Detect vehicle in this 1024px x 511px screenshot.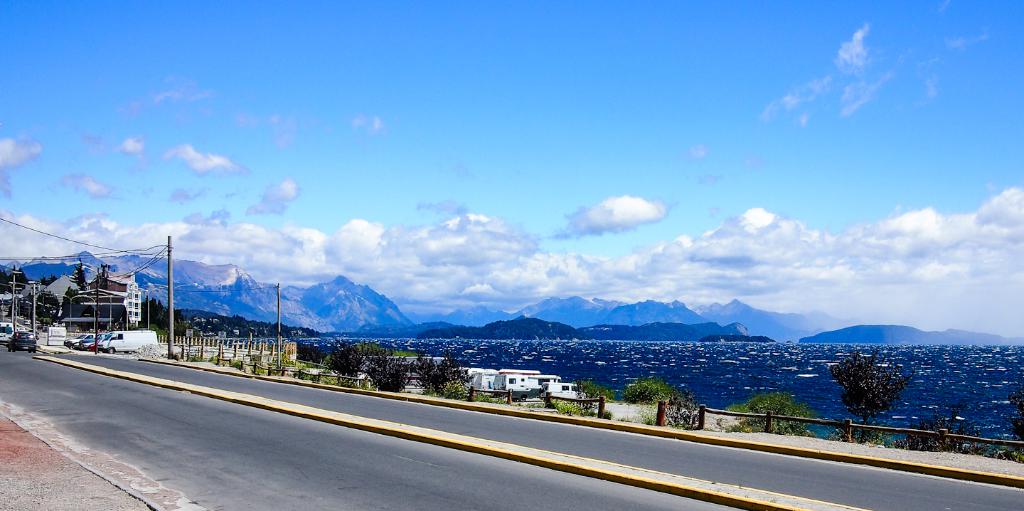
Detection: <region>9, 329, 36, 351</region>.
